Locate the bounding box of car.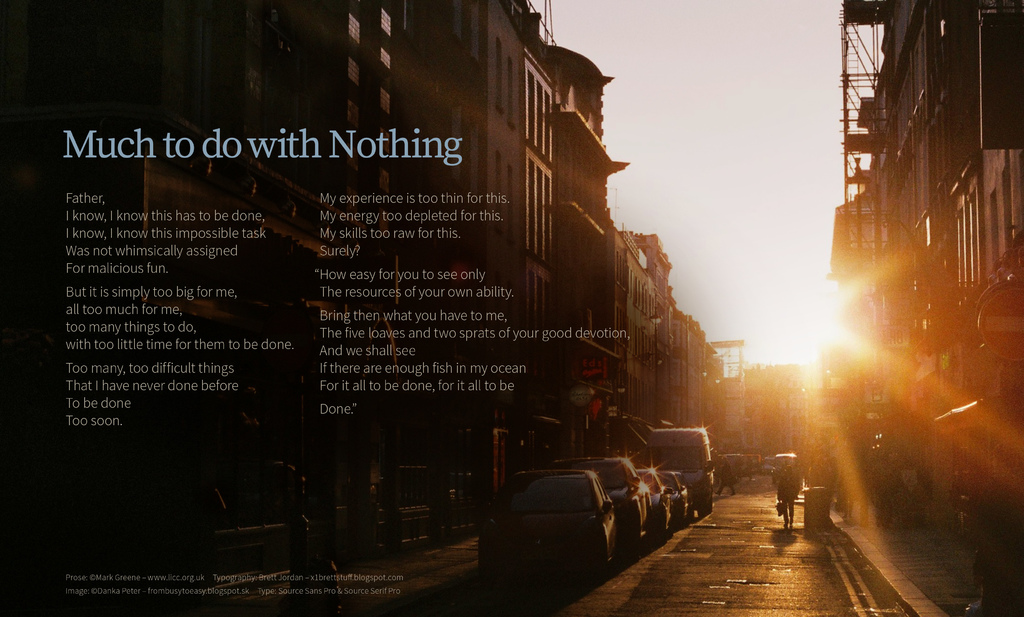
Bounding box: (638,472,670,543).
